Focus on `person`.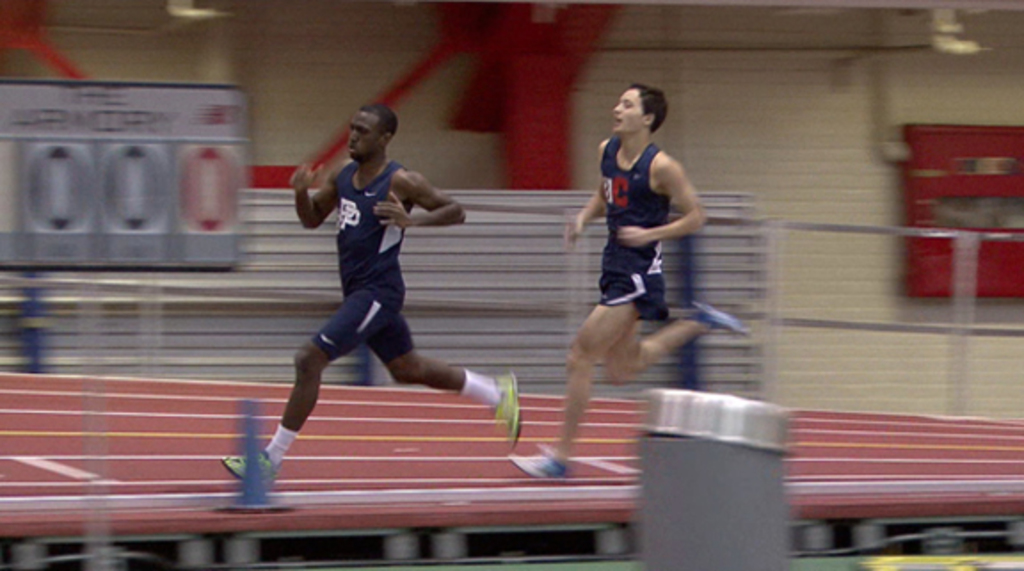
Focused at <box>505,84,745,482</box>.
